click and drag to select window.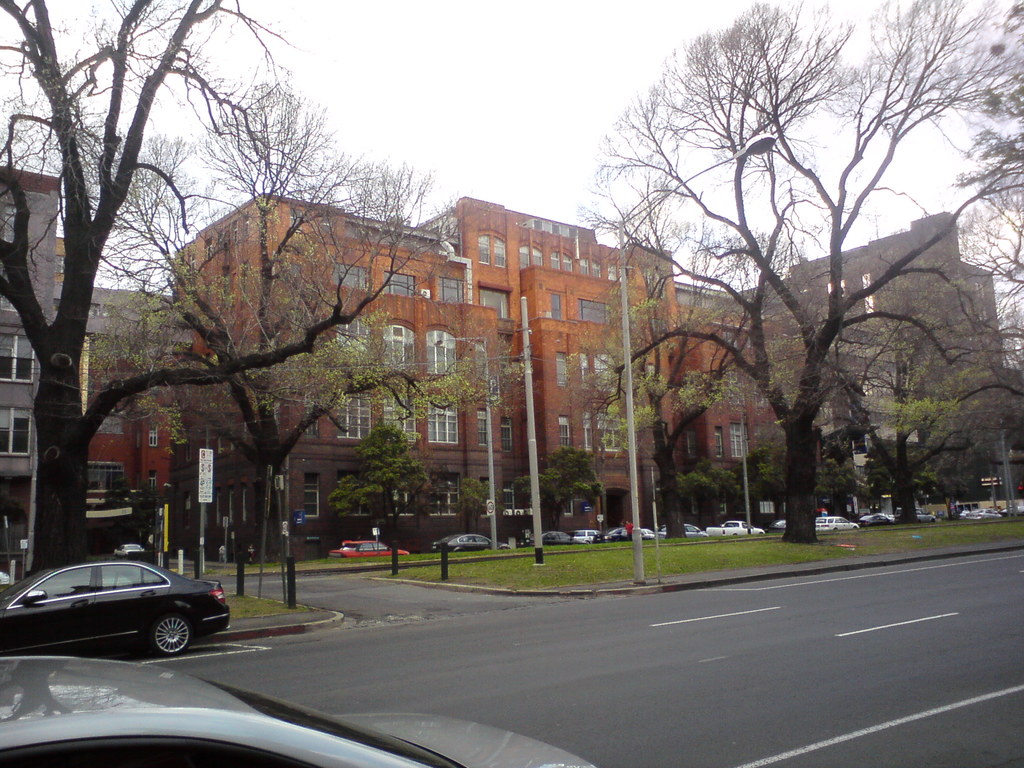
Selection: Rect(550, 417, 568, 449).
